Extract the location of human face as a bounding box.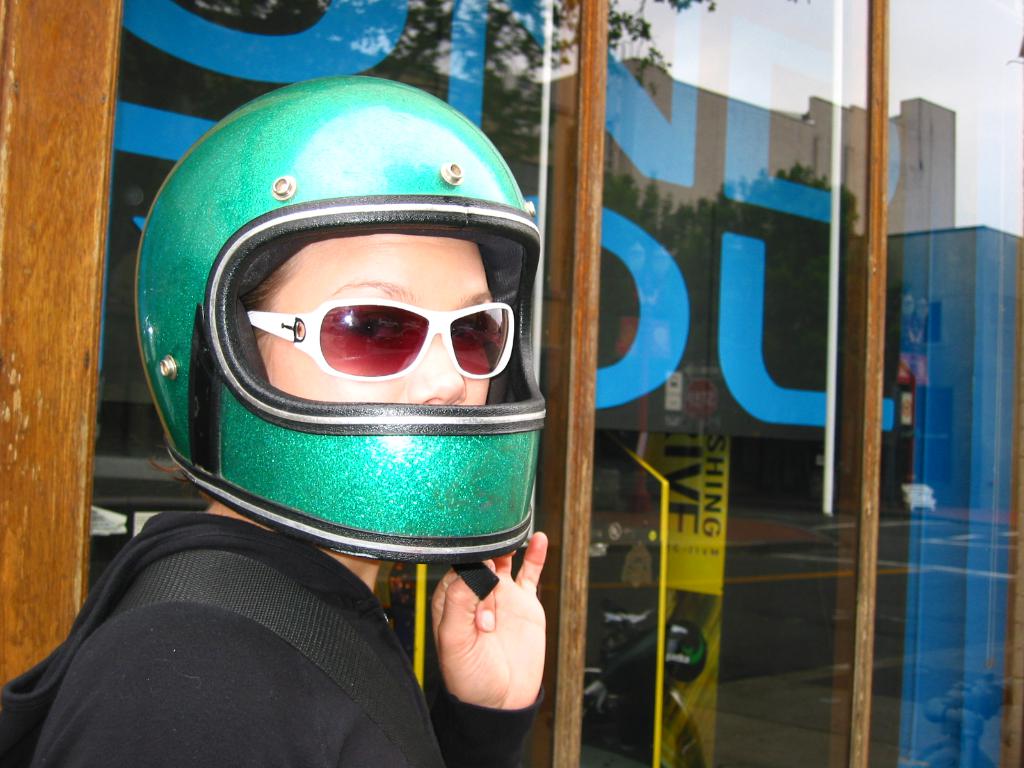
crop(260, 243, 487, 408).
